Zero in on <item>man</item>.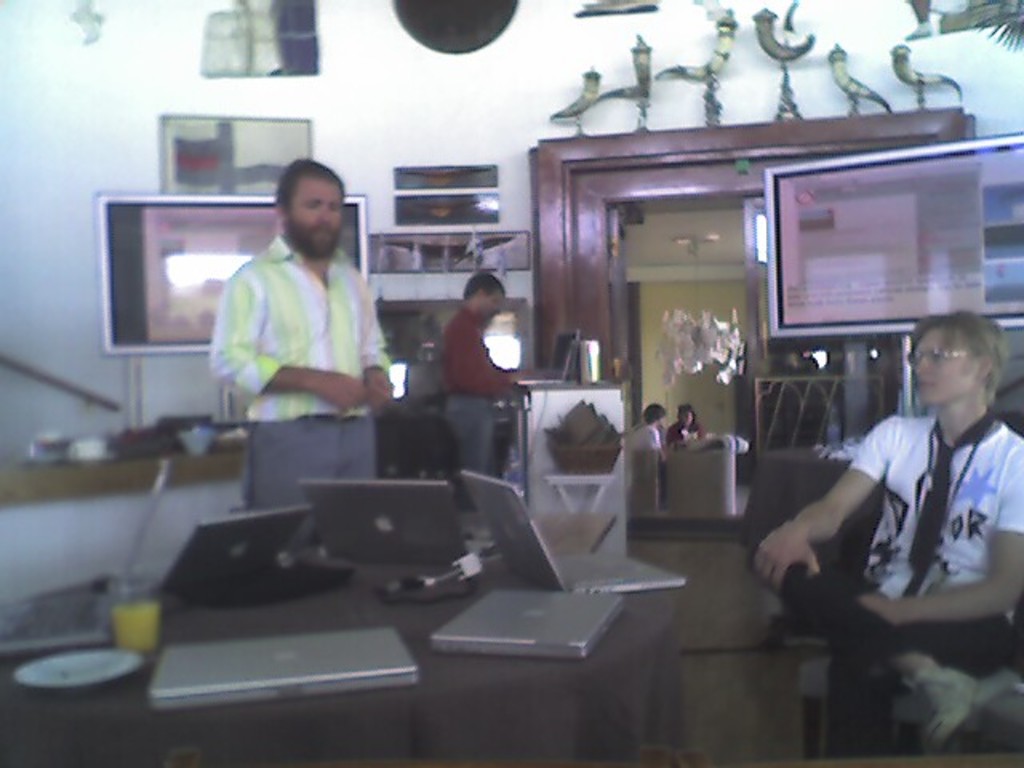
Zeroed in: detection(749, 306, 1022, 754).
